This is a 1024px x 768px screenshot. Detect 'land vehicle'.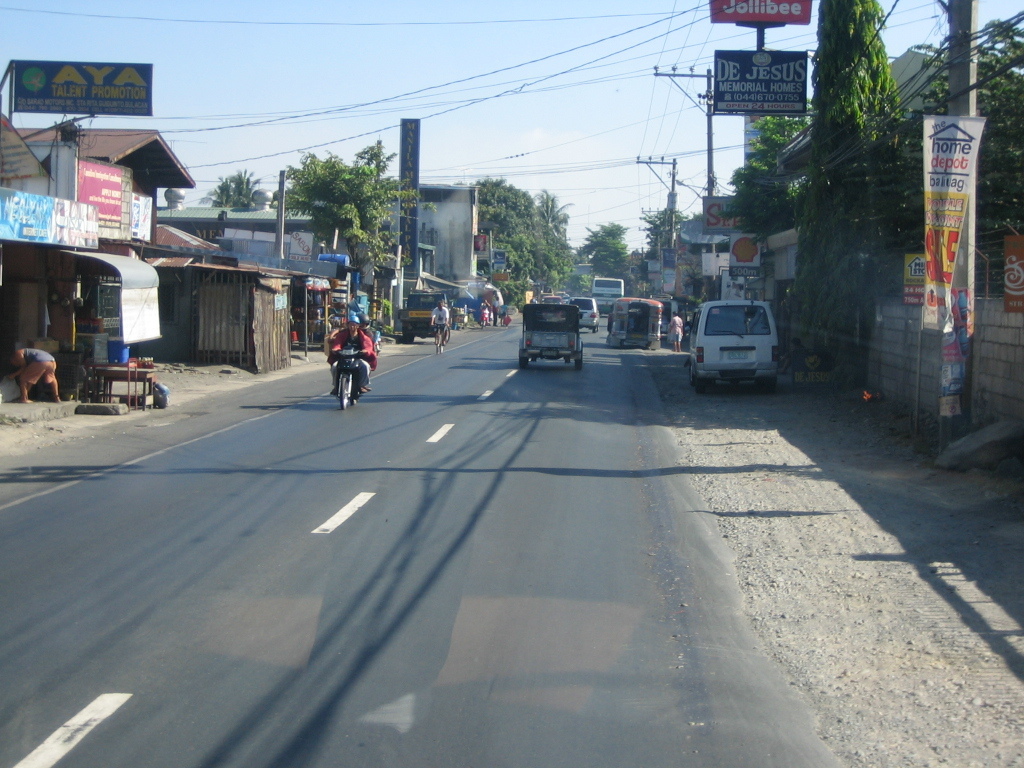
bbox(684, 282, 792, 388).
